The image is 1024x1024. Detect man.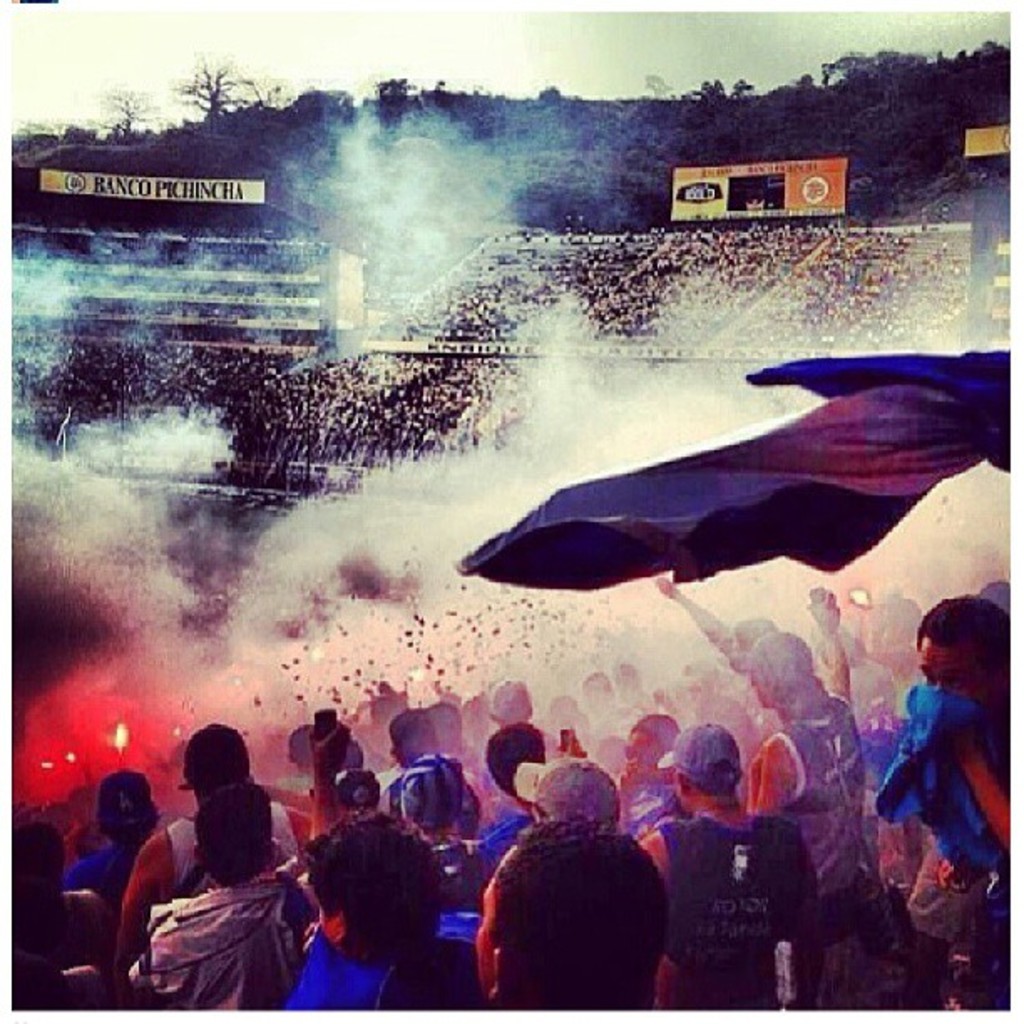
Detection: <region>872, 611, 1022, 925</region>.
